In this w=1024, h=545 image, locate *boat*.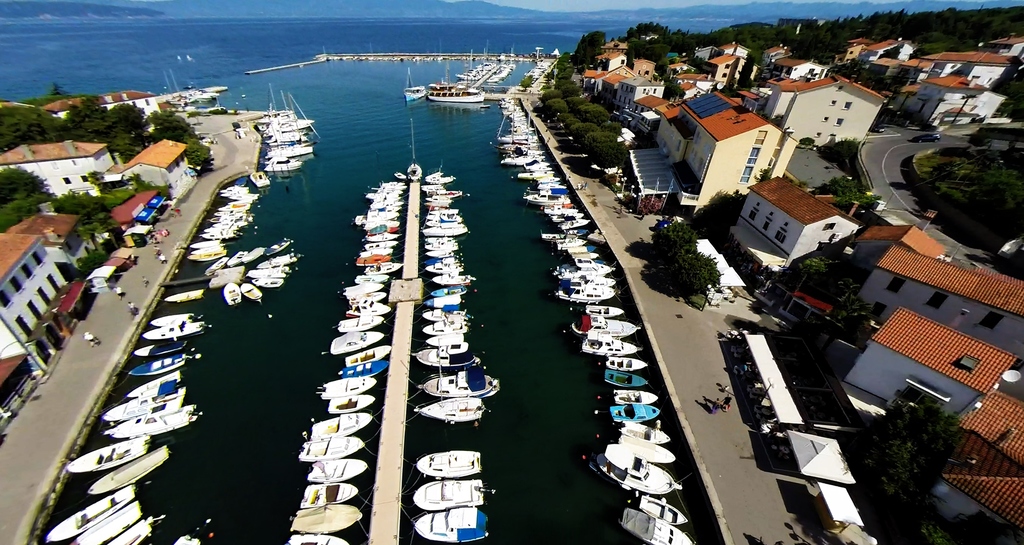
Bounding box: <bbox>299, 436, 367, 464</bbox>.
